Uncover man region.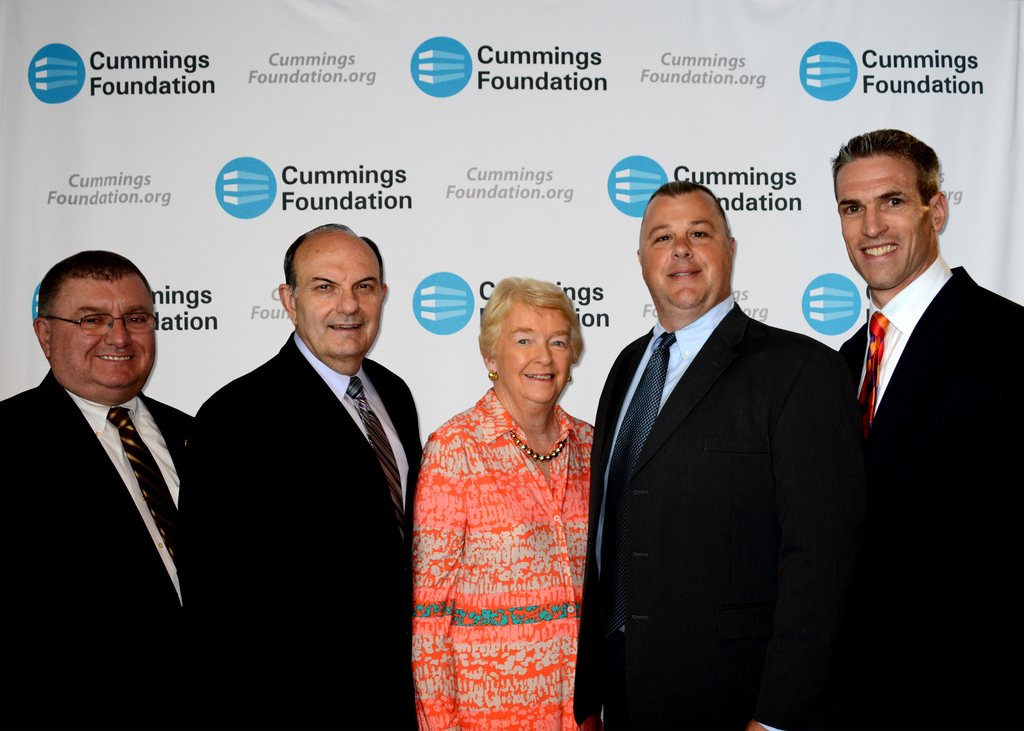
Uncovered: x1=569, y1=179, x2=860, y2=730.
